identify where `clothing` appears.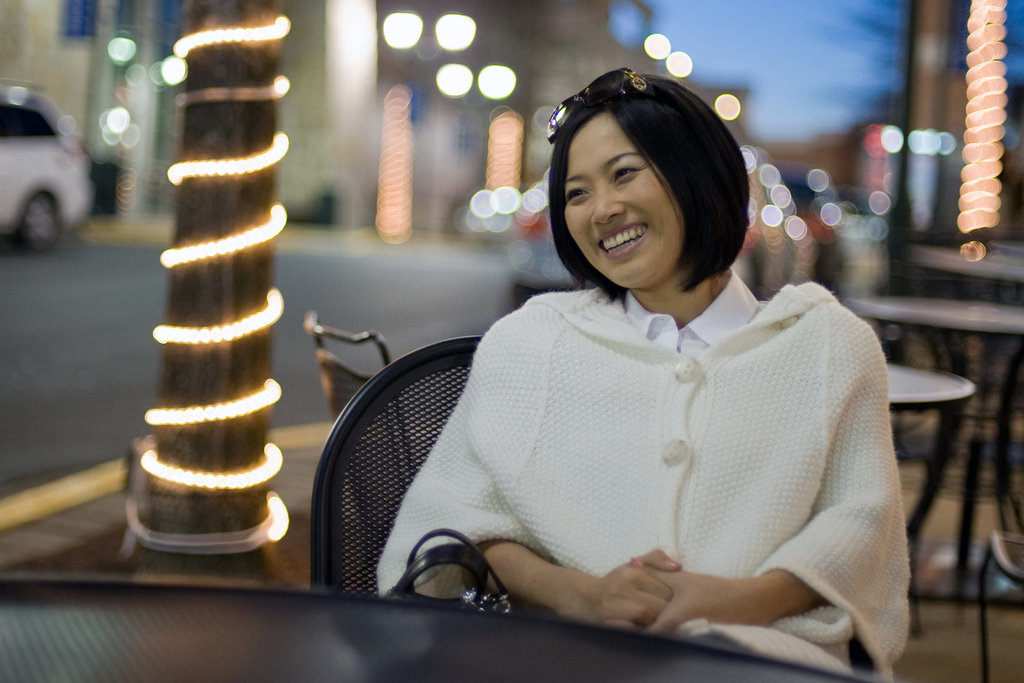
Appears at select_region(434, 267, 894, 664).
